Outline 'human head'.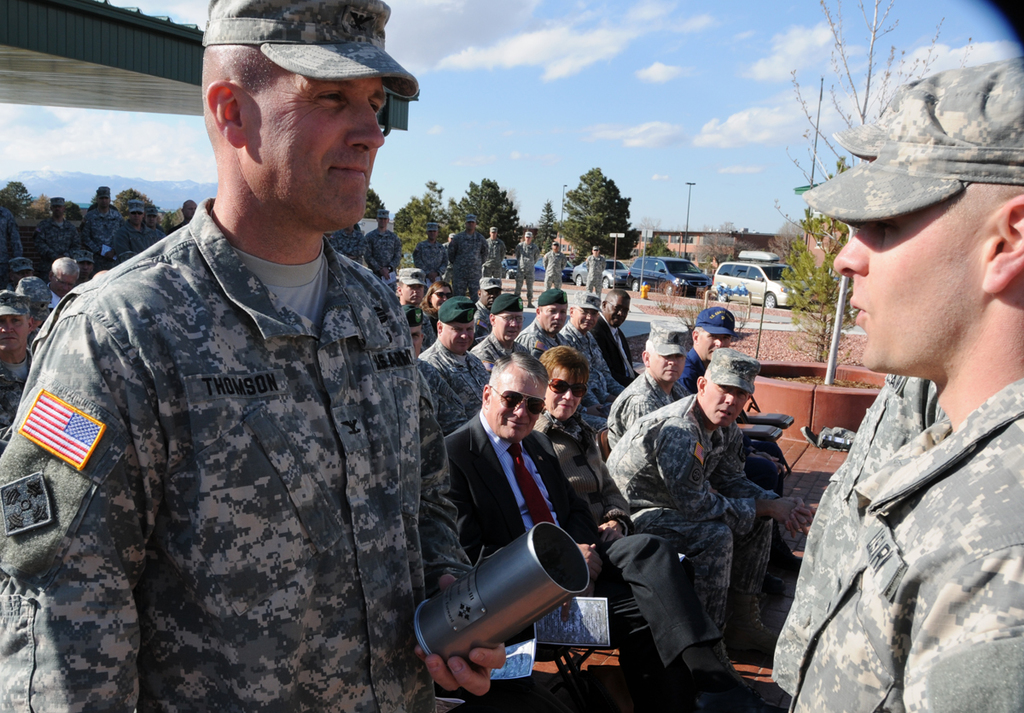
Outline: l=482, t=346, r=547, b=441.
